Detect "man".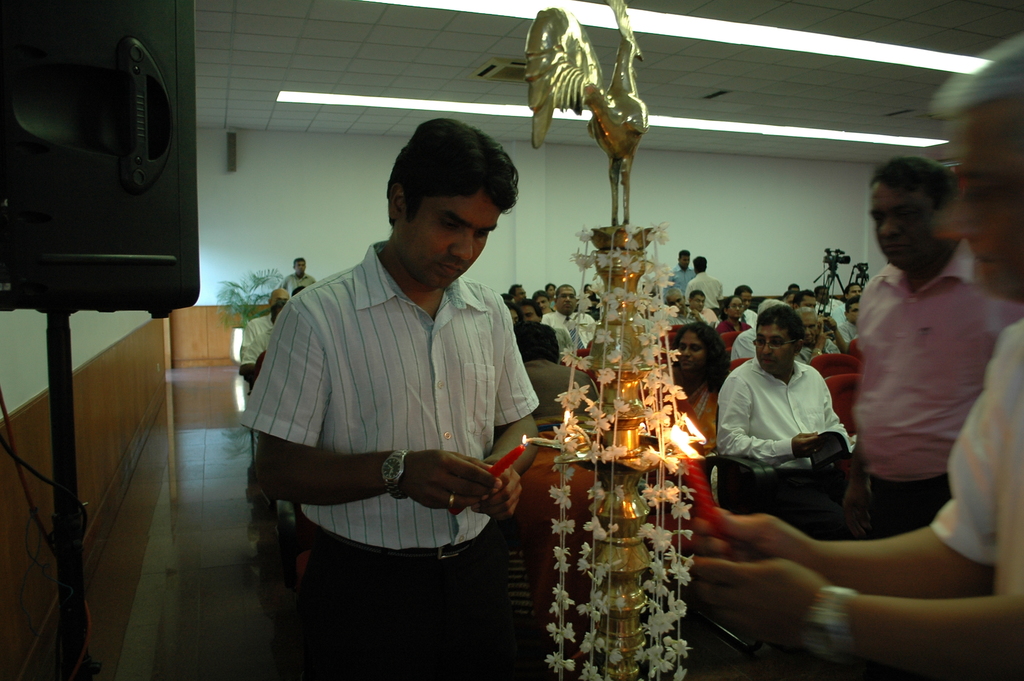
Detected at x1=534 y1=291 x2=548 y2=308.
